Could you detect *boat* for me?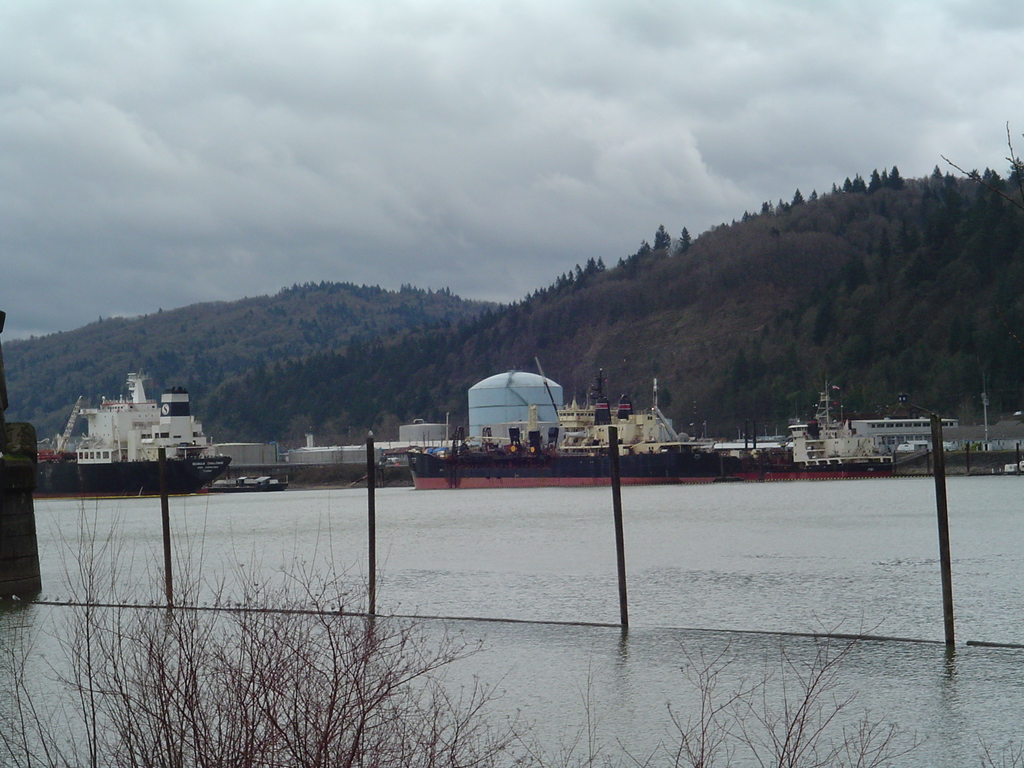
Detection result: pyautogui.locateOnScreen(0, 308, 42, 620).
